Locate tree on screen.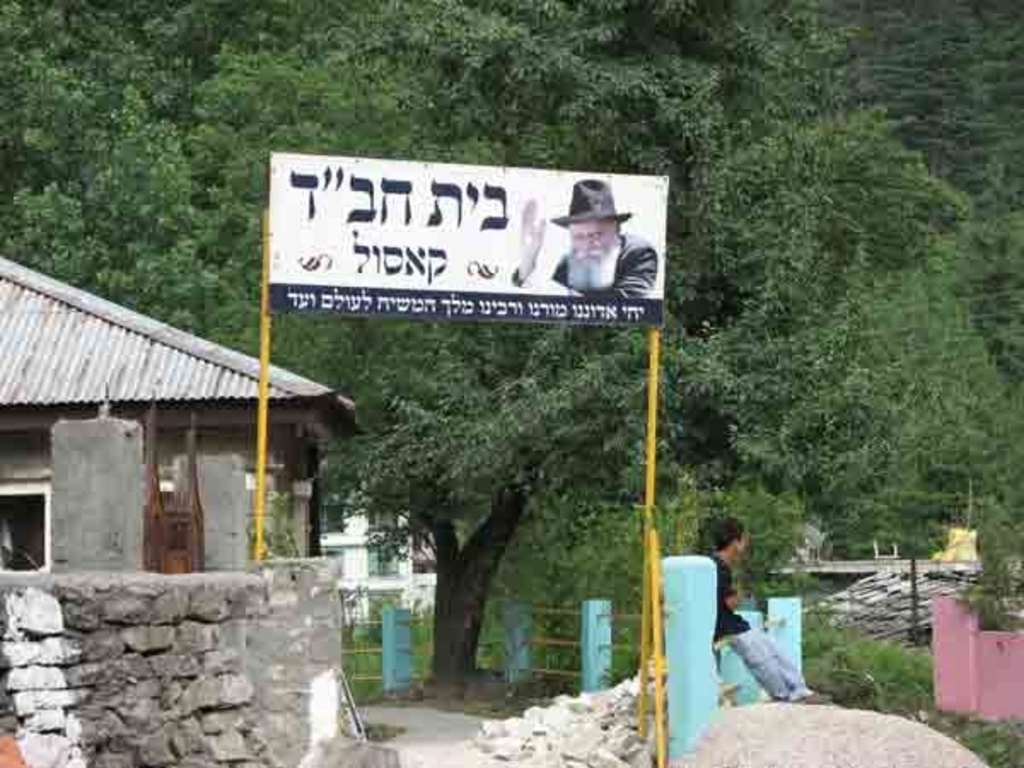
On screen at 53, 26, 901, 696.
